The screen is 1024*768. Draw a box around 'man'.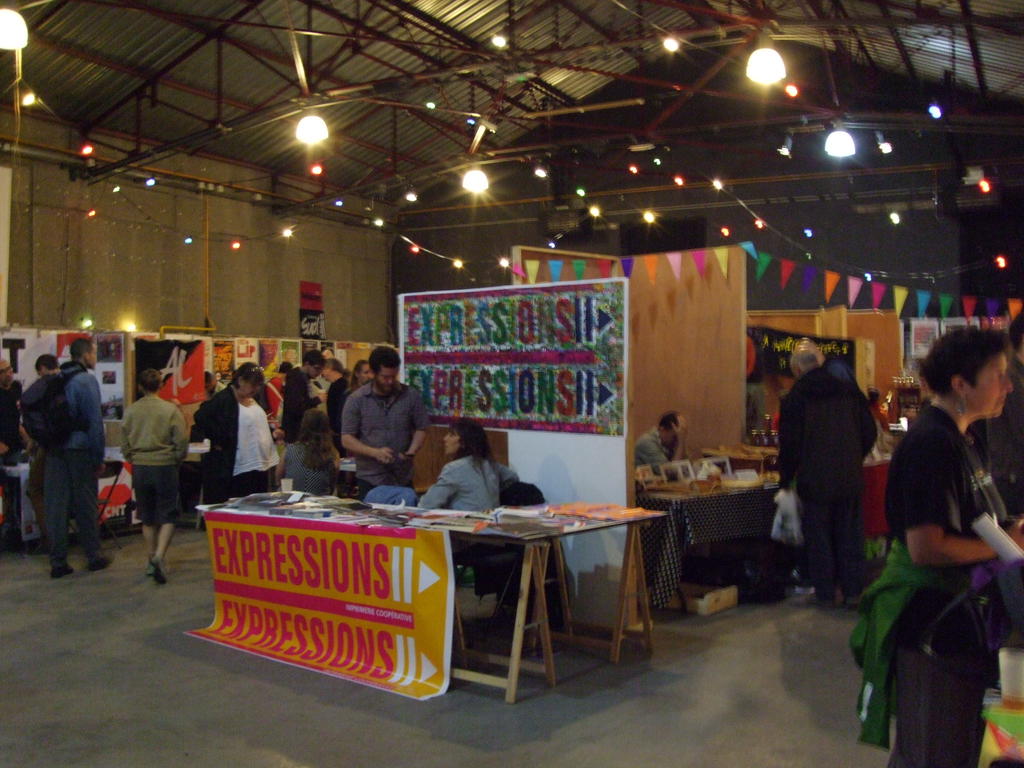
x1=0 y1=357 x2=34 y2=470.
